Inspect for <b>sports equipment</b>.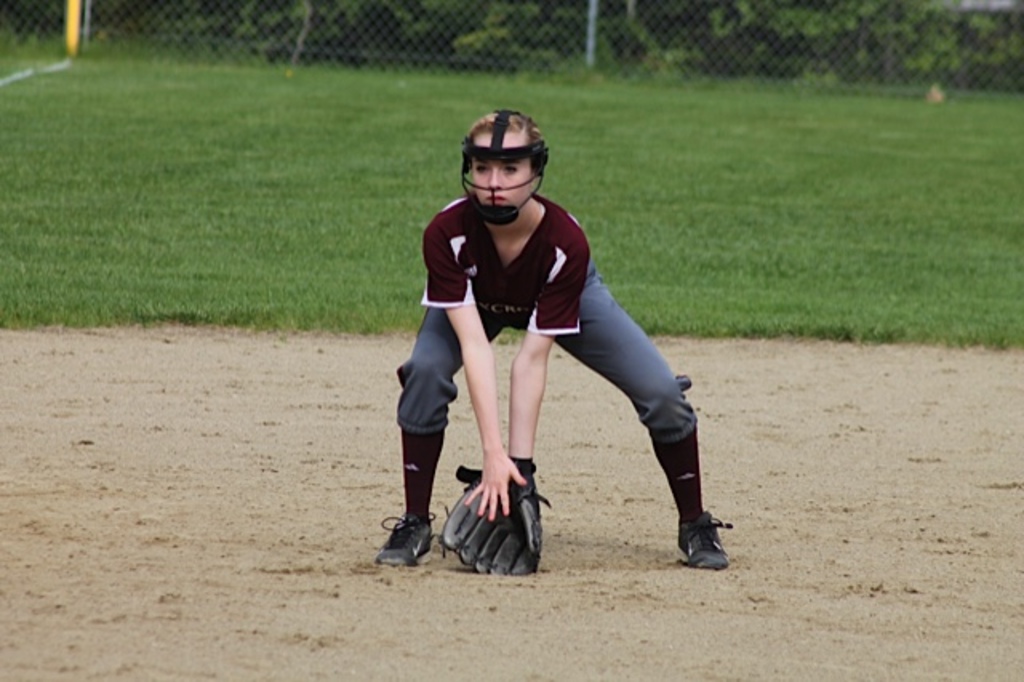
Inspection: bbox=(440, 458, 552, 576).
